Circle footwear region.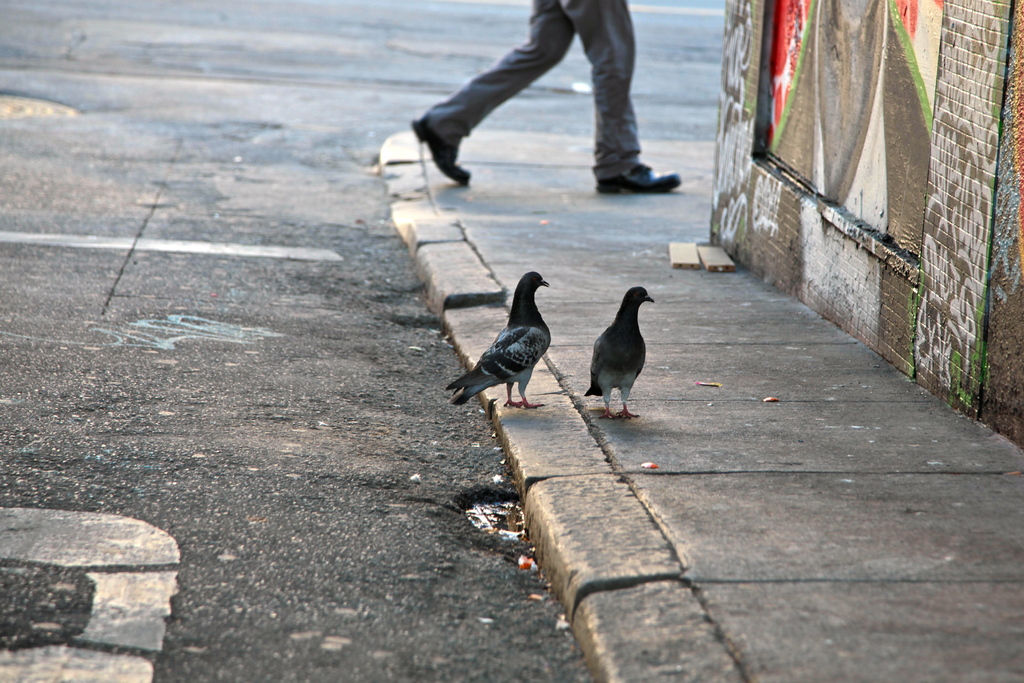
Region: [x1=602, y1=158, x2=682, y2=195].
